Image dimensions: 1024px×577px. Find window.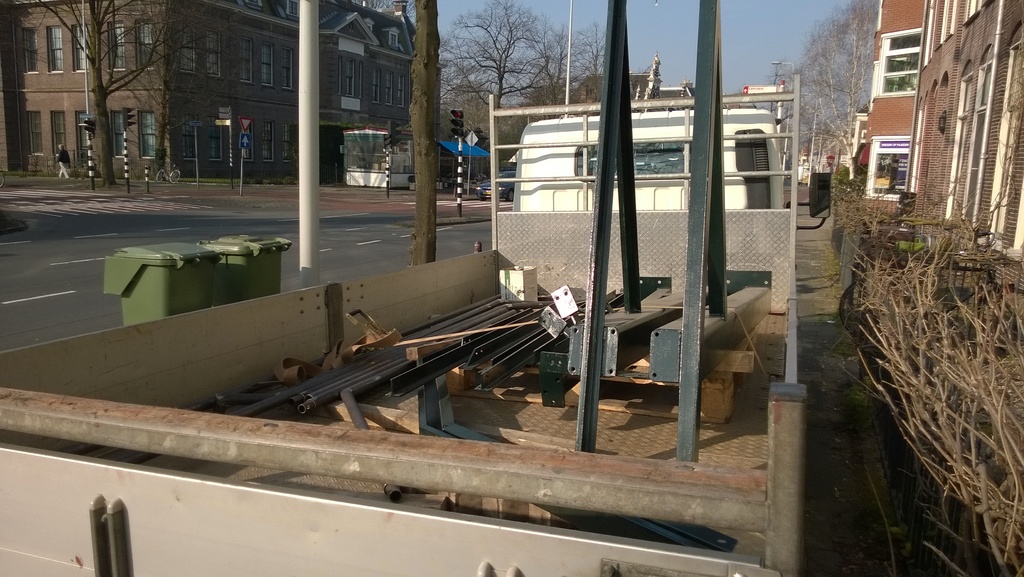
49, 112, 61, 157.
